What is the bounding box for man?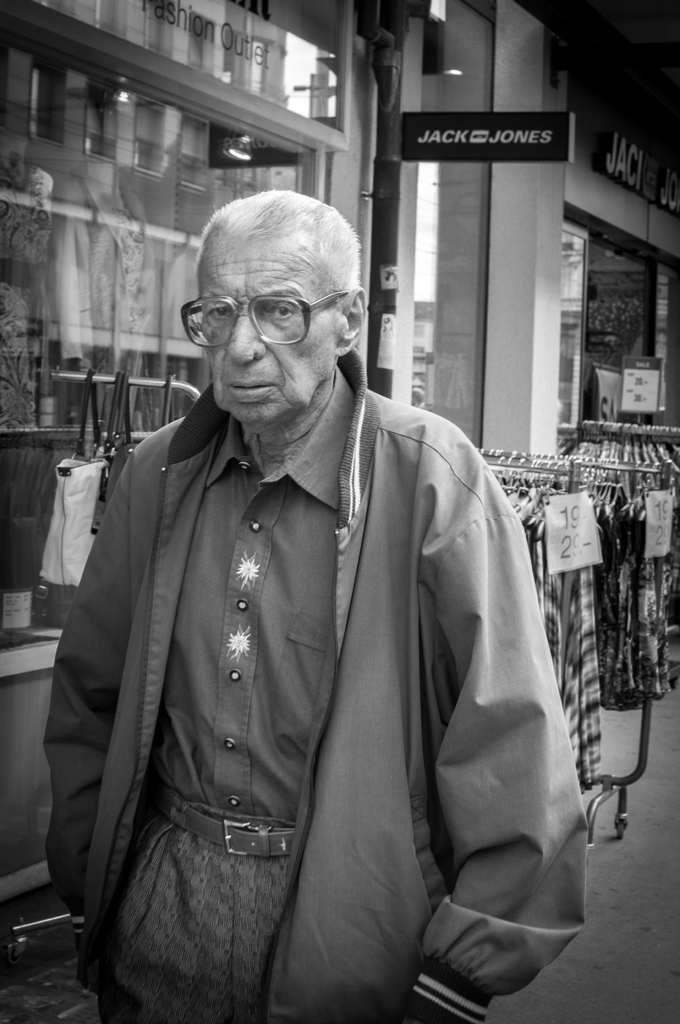
x1=54 y1=175 x2=574 y2=1023.
